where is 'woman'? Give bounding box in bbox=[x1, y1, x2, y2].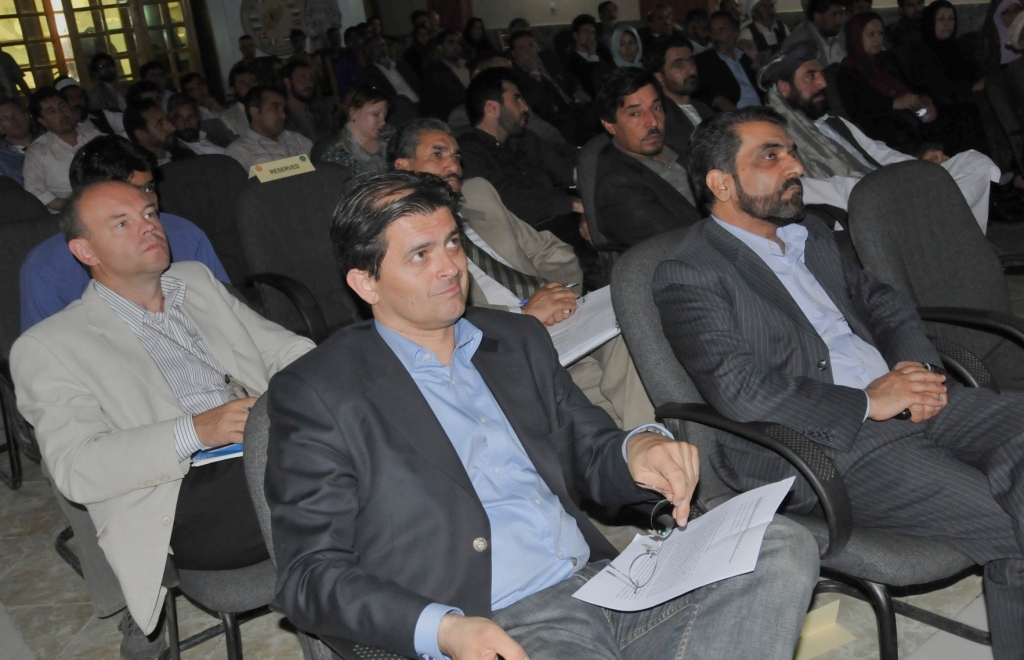
bbox=[611, 24, 642, 65].
